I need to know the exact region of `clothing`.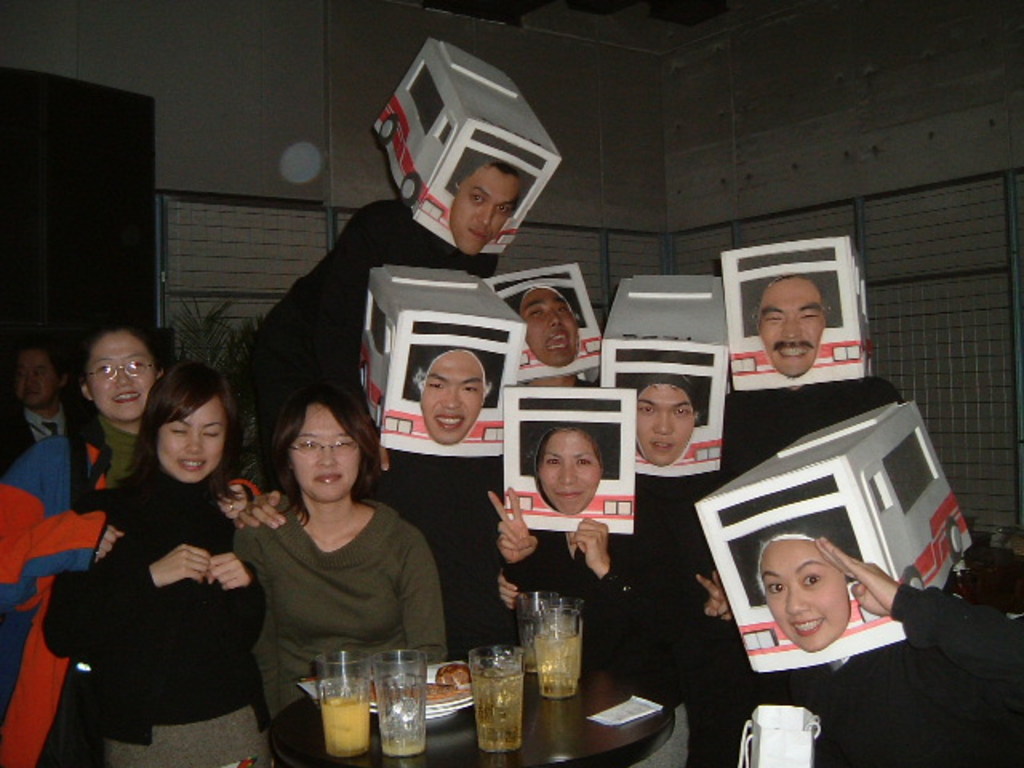
Region: left=58, top=413, right=266, bottom=754.
